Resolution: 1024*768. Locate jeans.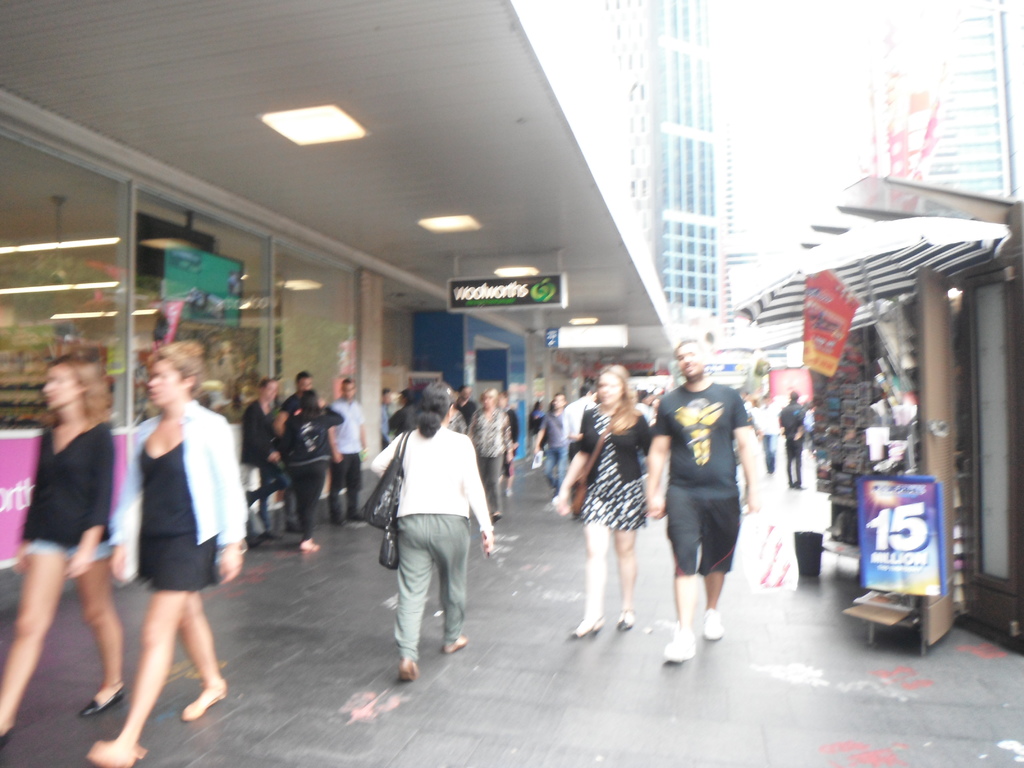
crop(289, 465, 330, 540).
